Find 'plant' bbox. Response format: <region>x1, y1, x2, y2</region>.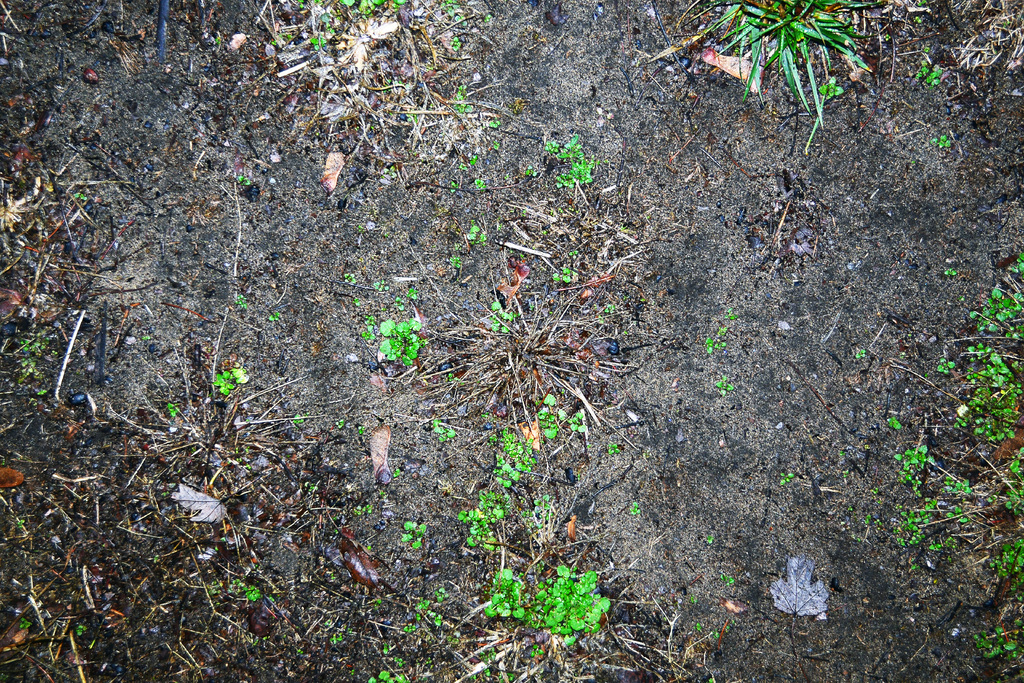
<region>720, 569, 736, 588</region>.
